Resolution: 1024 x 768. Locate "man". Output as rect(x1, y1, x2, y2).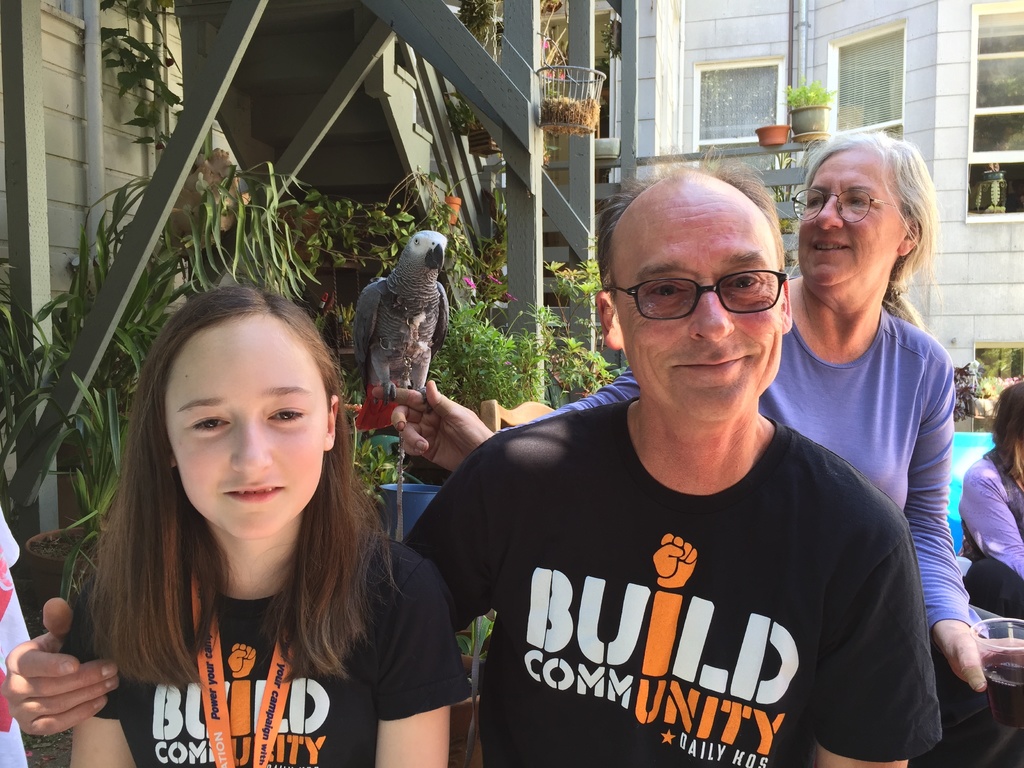
rect(392, 160, 943, 767).
